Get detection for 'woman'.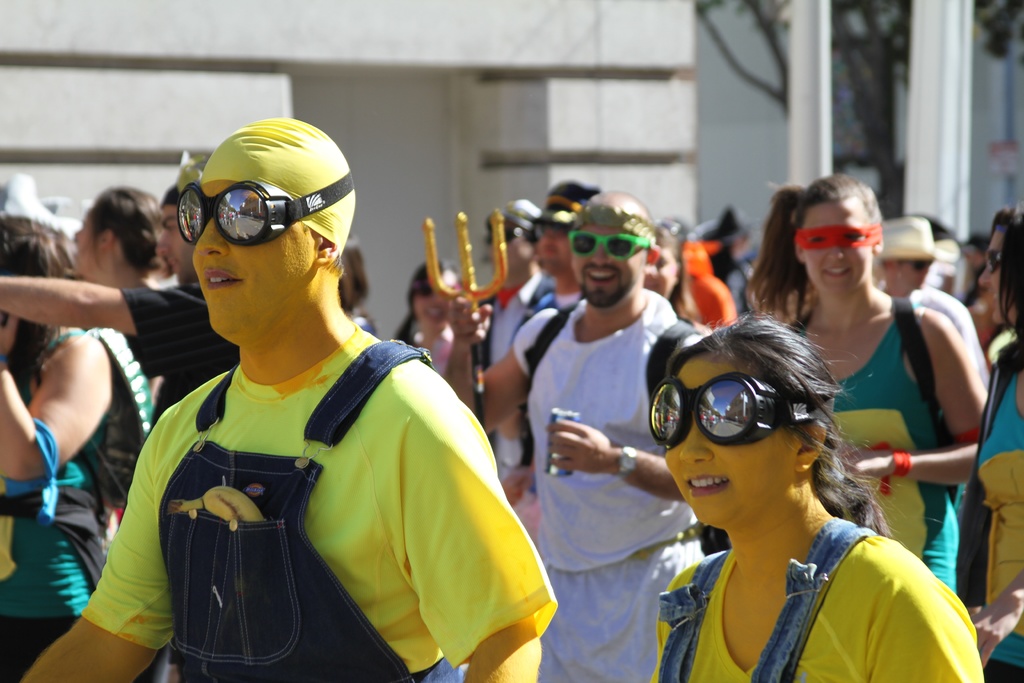
Detection: detection(745, 170, 986, 580).
